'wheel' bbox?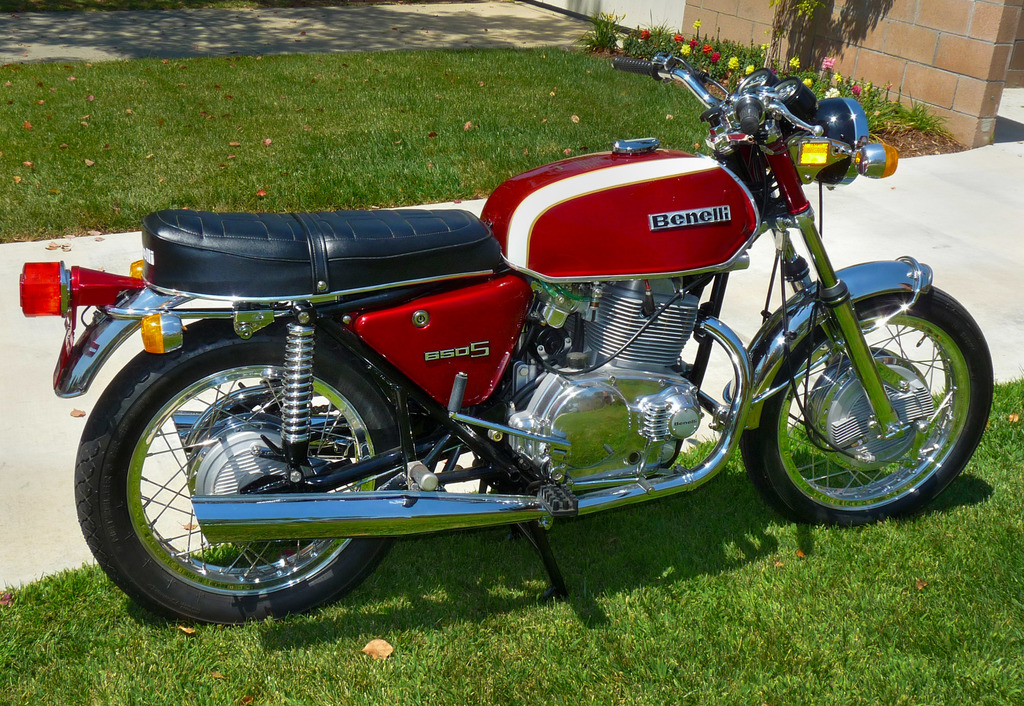
765/281/991/511
